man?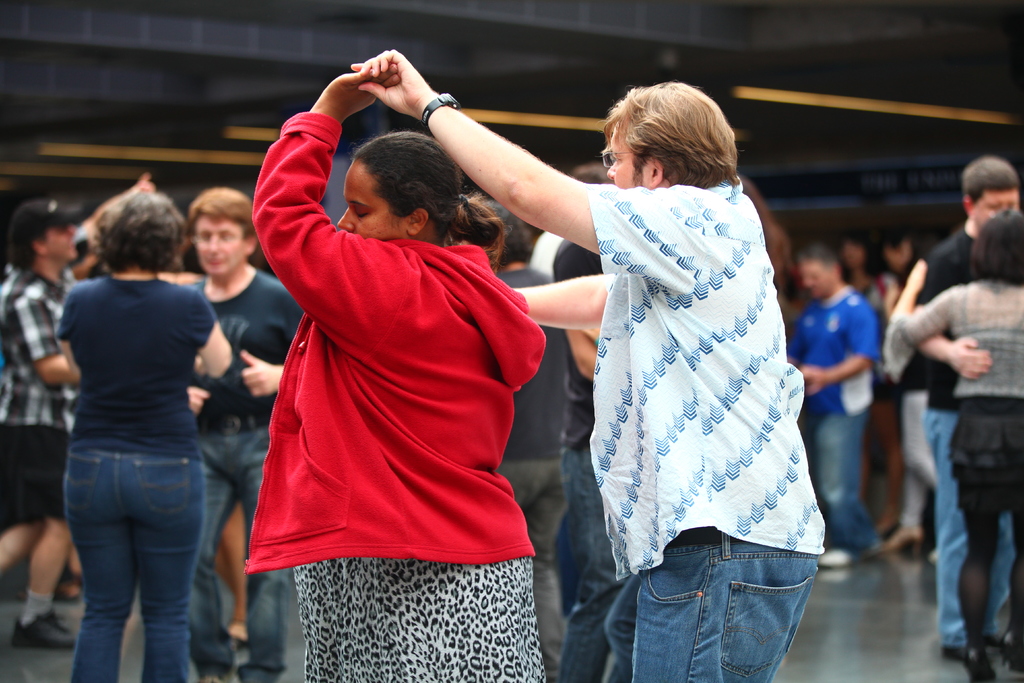
pyautogui.locateOnScreen(785, 239, 881, 570)
